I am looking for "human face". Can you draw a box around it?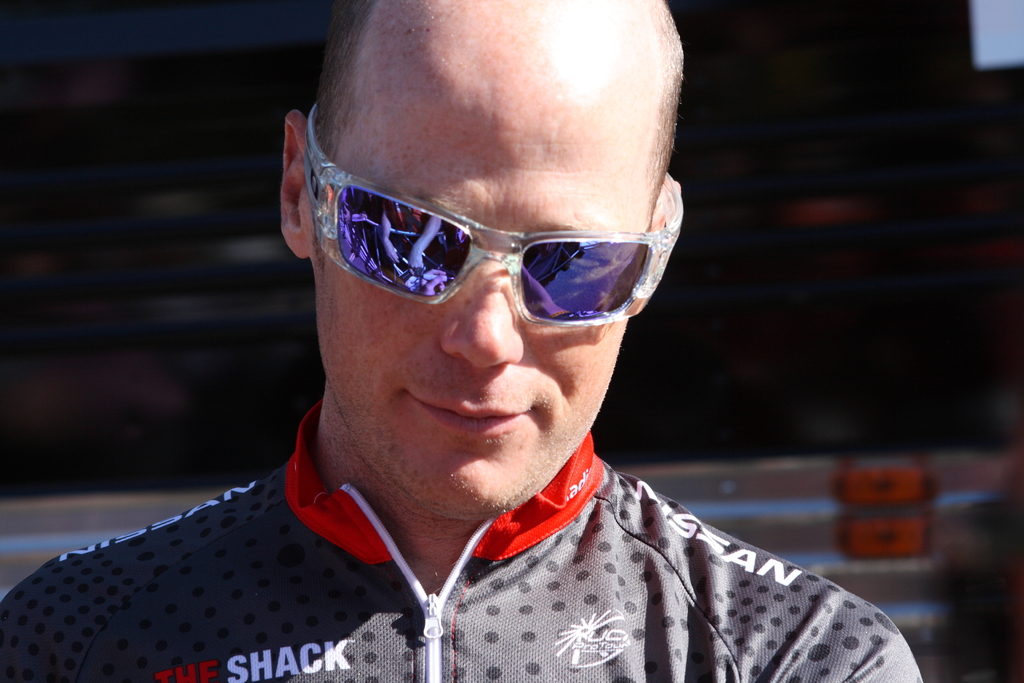
Sure, the bounding box is box(308, 18, 669, 521).
